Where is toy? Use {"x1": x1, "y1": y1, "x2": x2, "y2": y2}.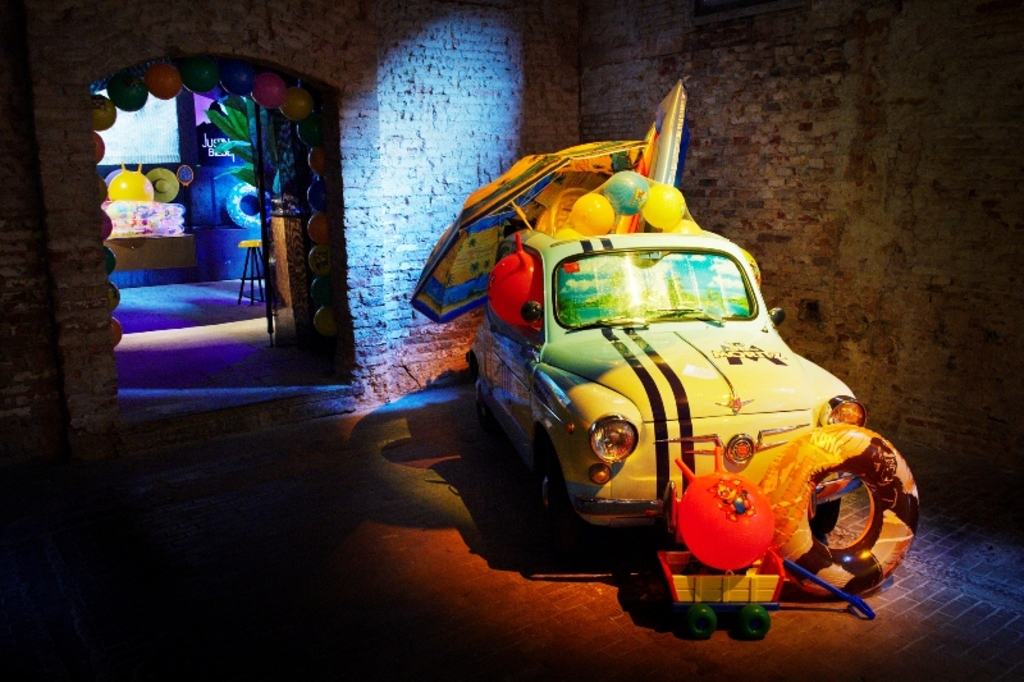
{"x1": 655, "y1": 551, "x2": 874, "y2": 640}.
